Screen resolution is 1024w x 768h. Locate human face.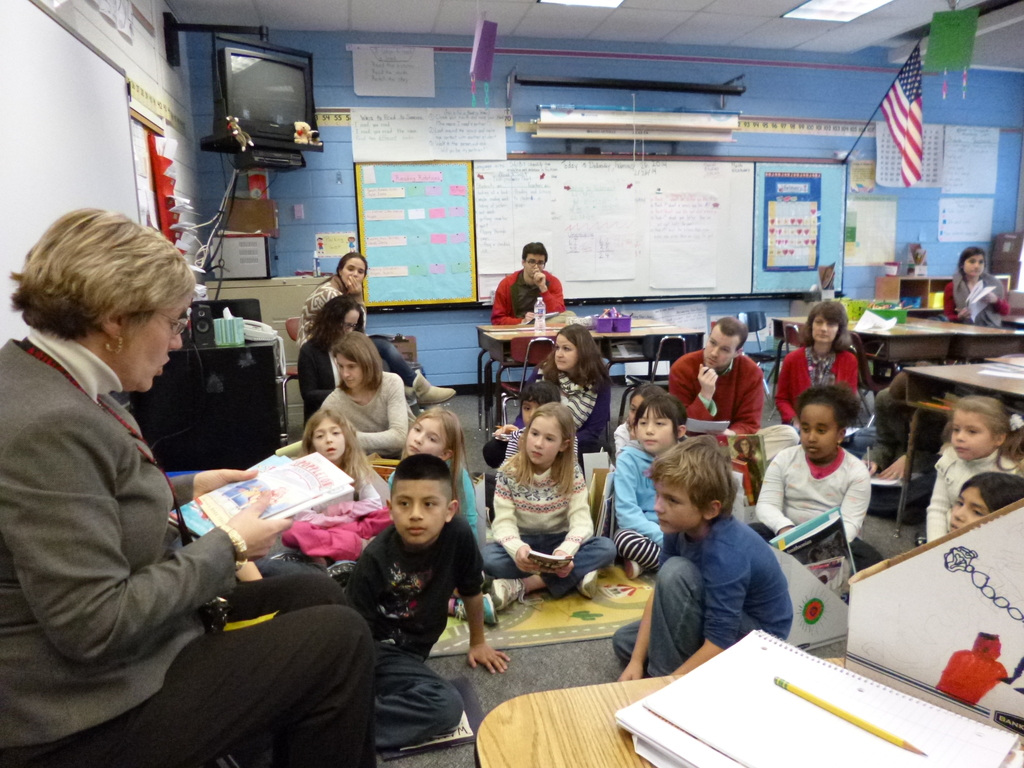
[393,481,446,544].
